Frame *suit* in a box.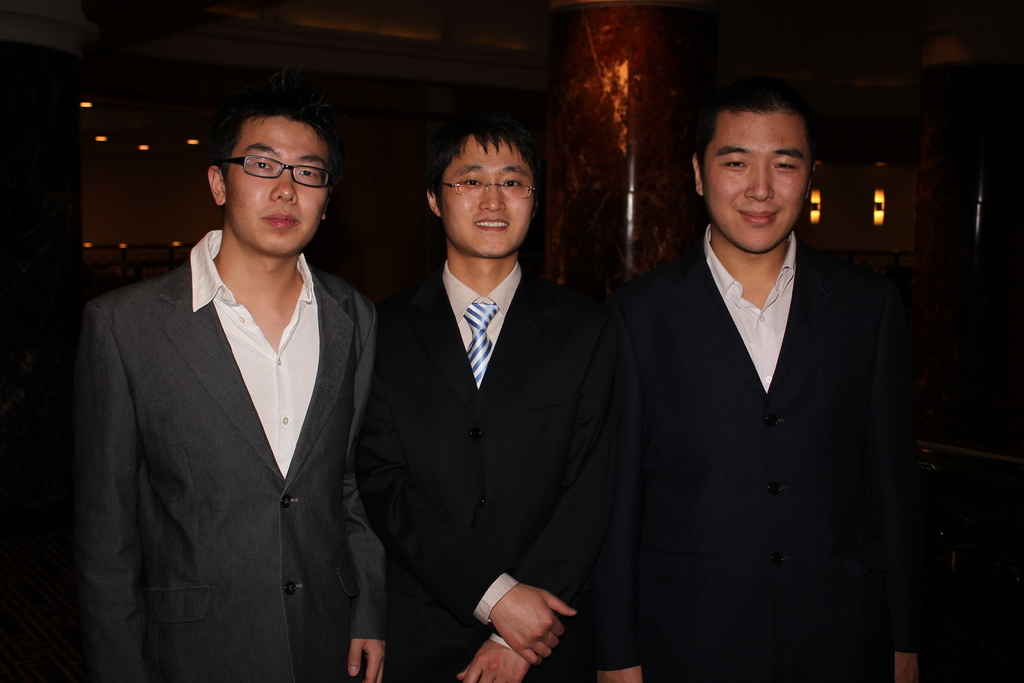
select_region(355, 262, 630, 682).
